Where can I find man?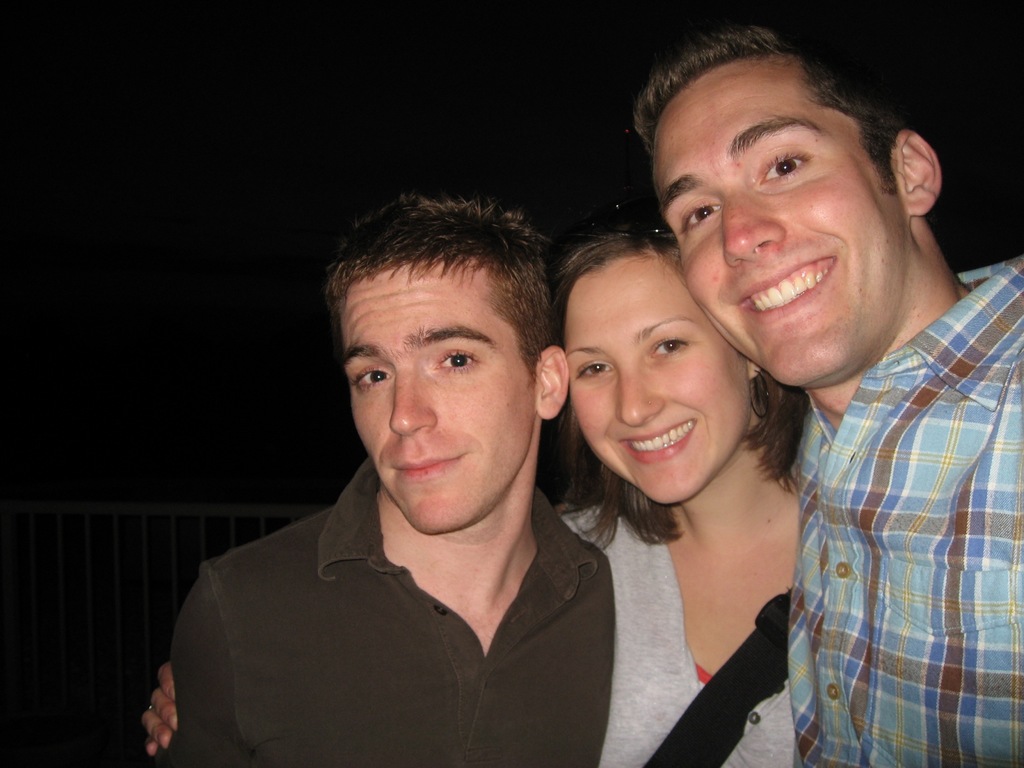
You can find it at (621,8,1023,767).
